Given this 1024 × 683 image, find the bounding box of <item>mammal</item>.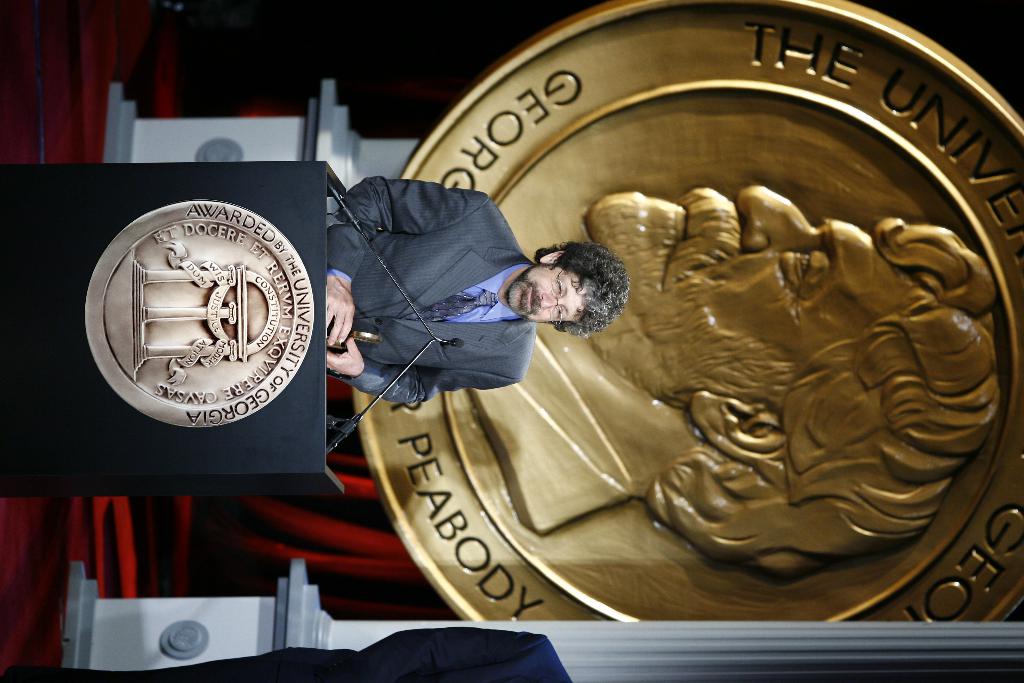
pyautogui.locateOnScreen(472, 188, 996, 577).
